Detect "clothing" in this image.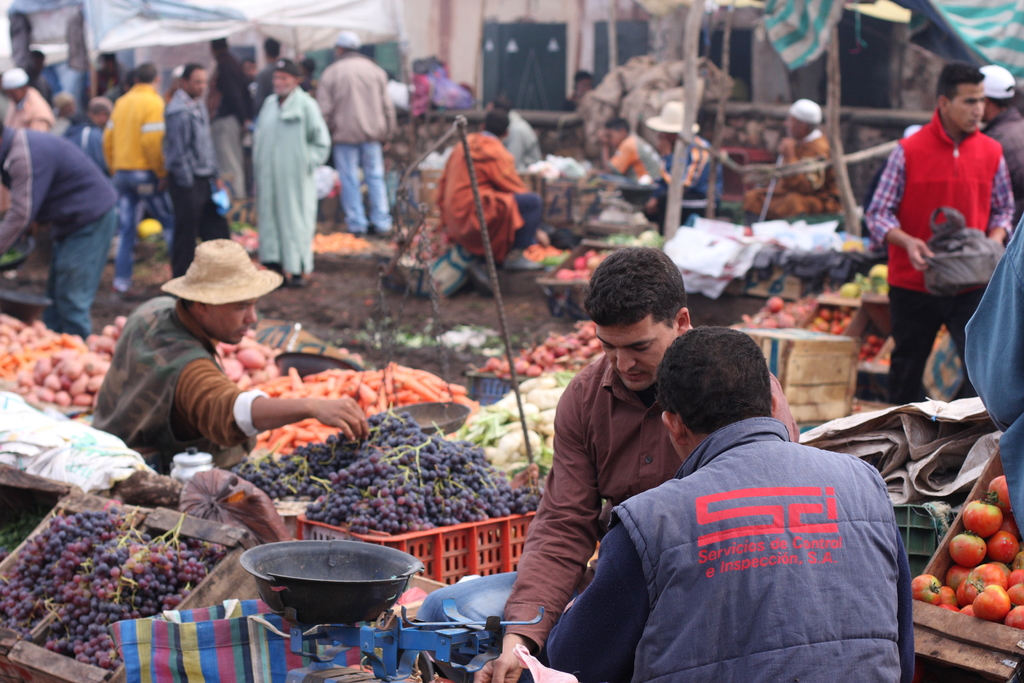
Detection: bbox=[742, 131, 840, 218].
